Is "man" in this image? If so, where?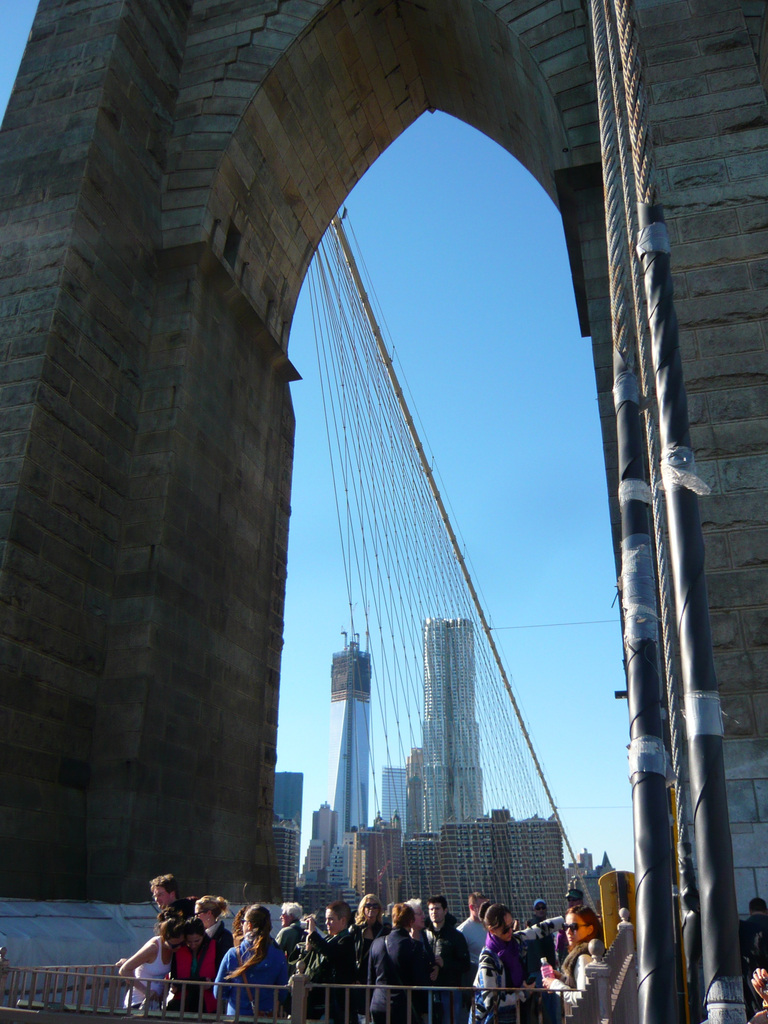
Yes, at region(529, 897, 553, 975).
